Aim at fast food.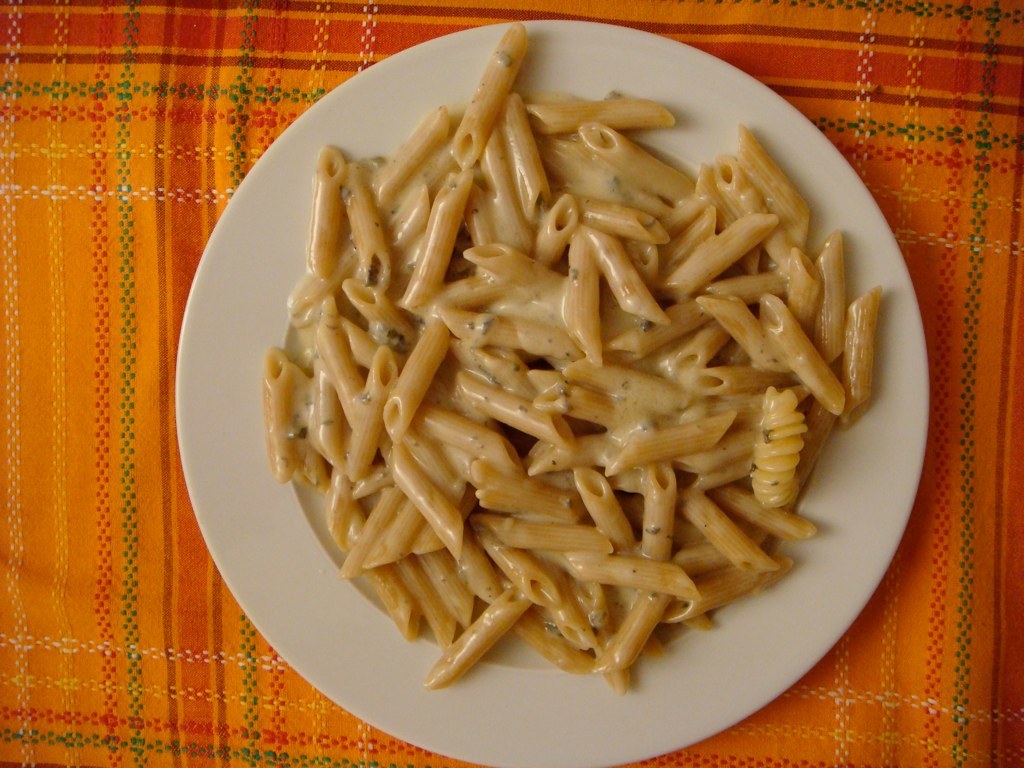
Aimed at detection(395, 431, 465, 490).
